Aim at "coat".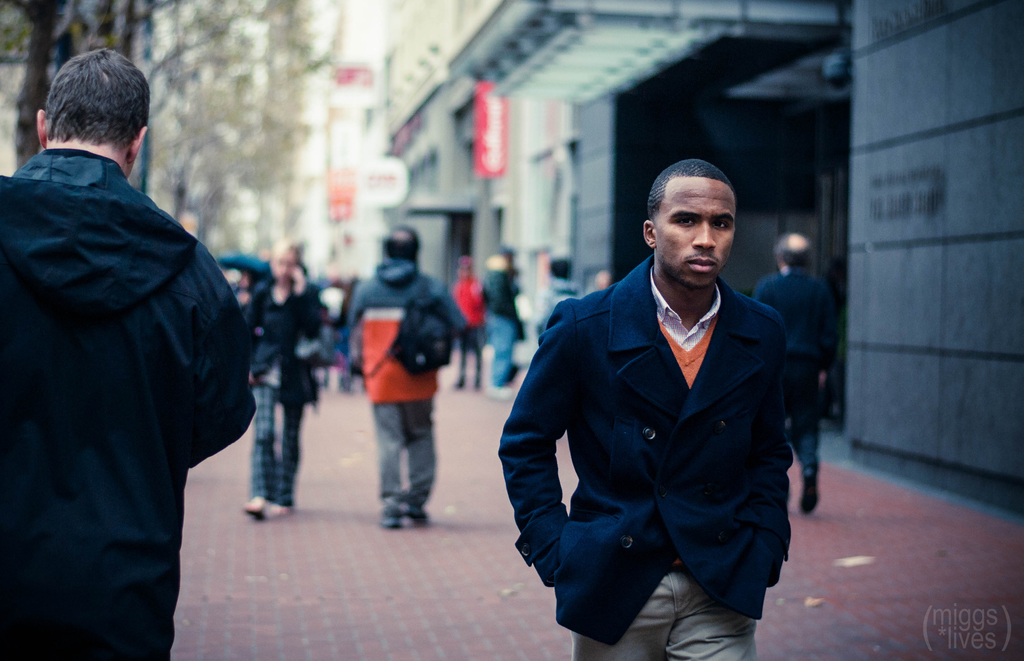
Aimed at [245, 262, 334, 412].
